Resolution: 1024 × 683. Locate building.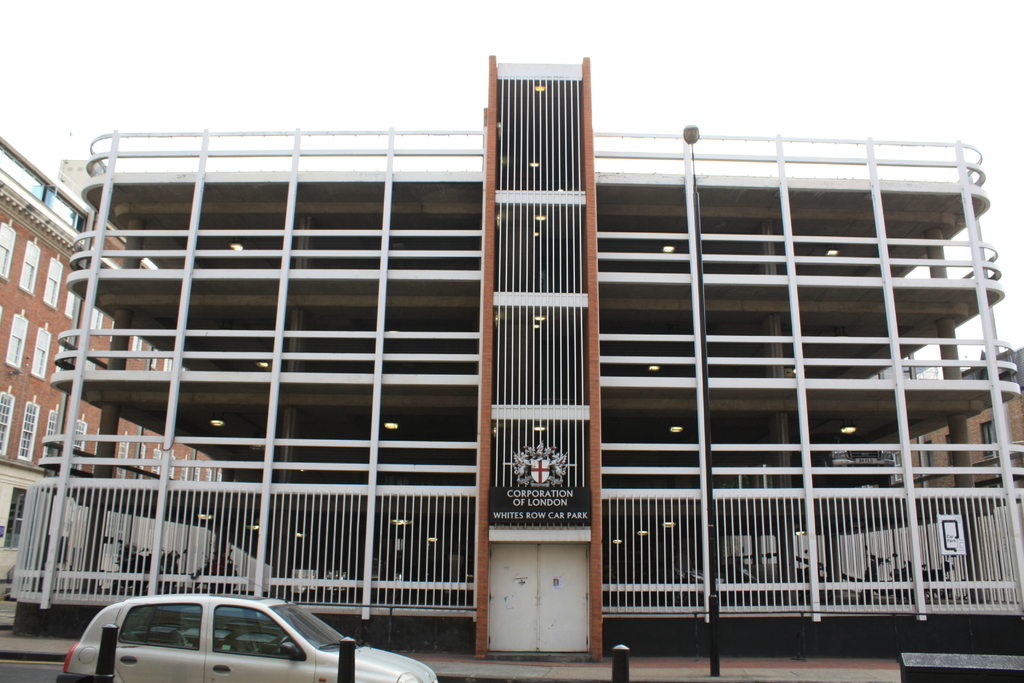
bbox(891, 336, 1023, 519).
